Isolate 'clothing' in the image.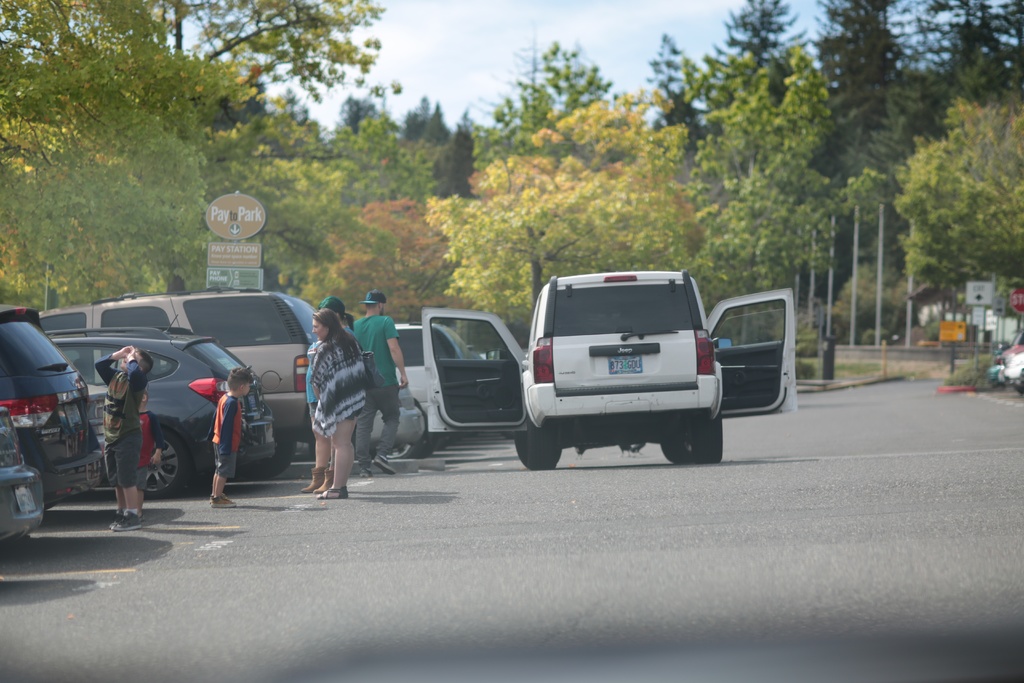
Isolated region: (93,360,149,474).
